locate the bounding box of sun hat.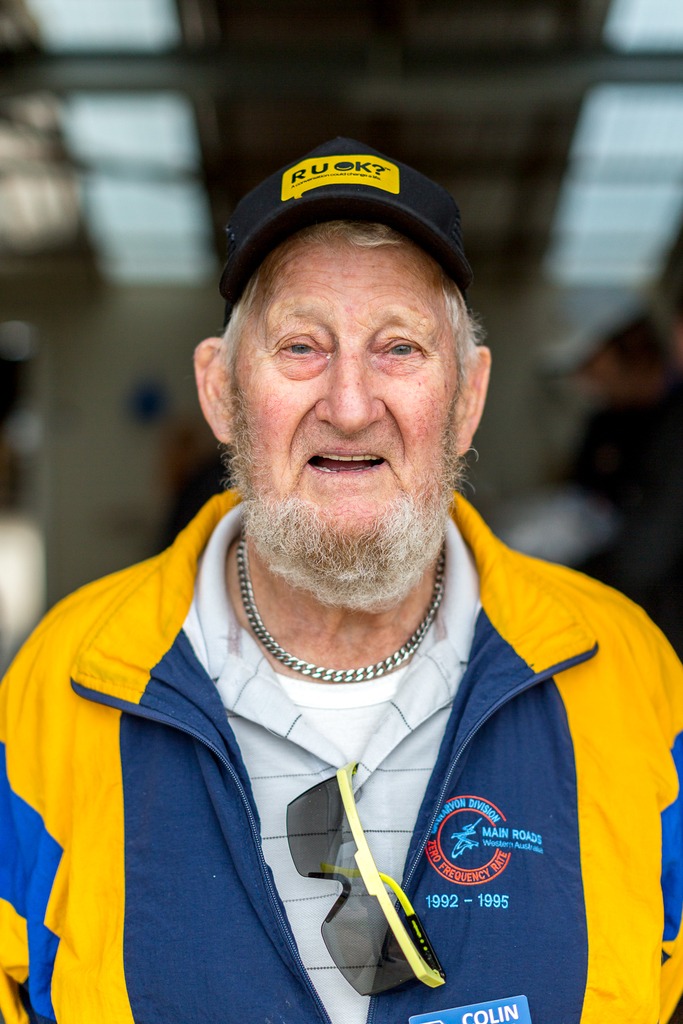
Bounding box: 214:131:473:296.
